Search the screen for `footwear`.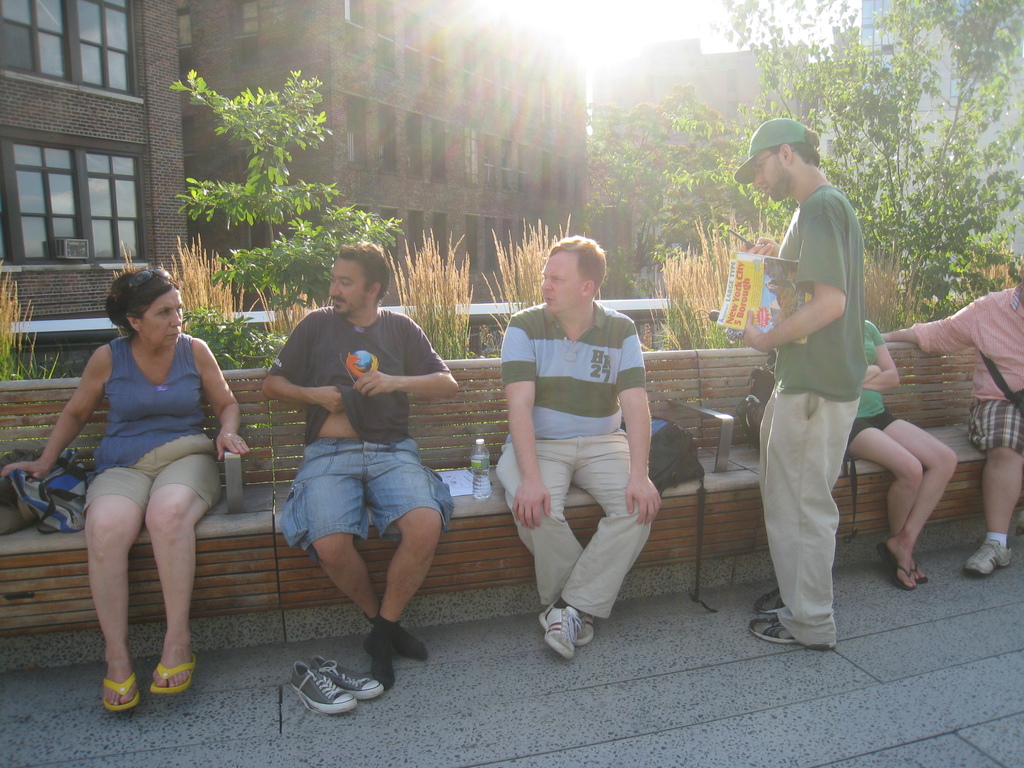
Found at (965,538,1012,575).
